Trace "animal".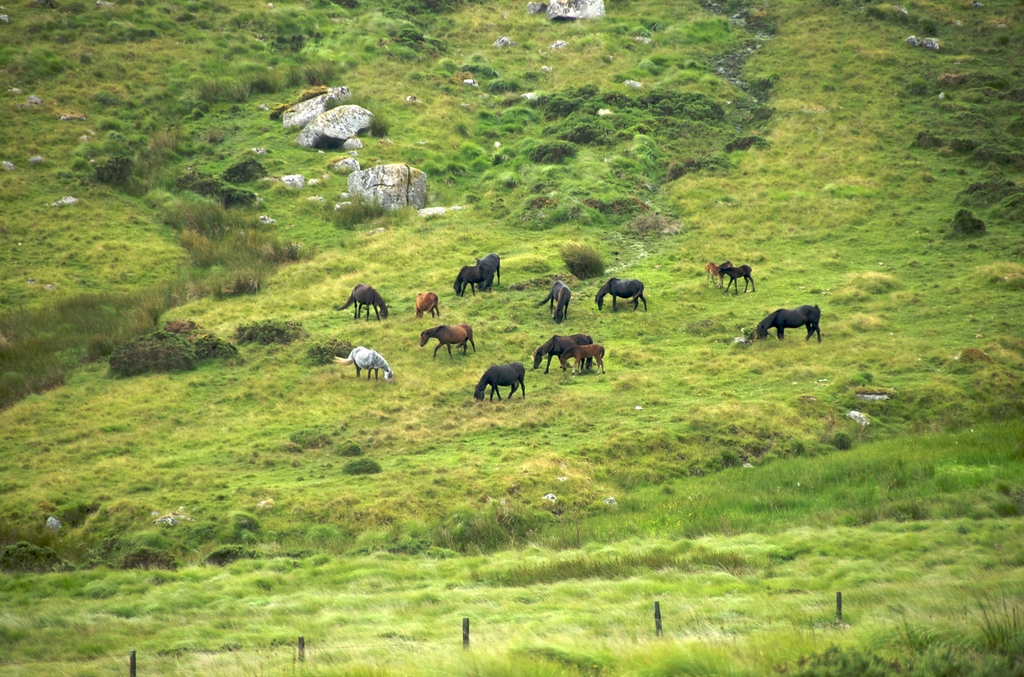
Traced to (567,344,607,383).
